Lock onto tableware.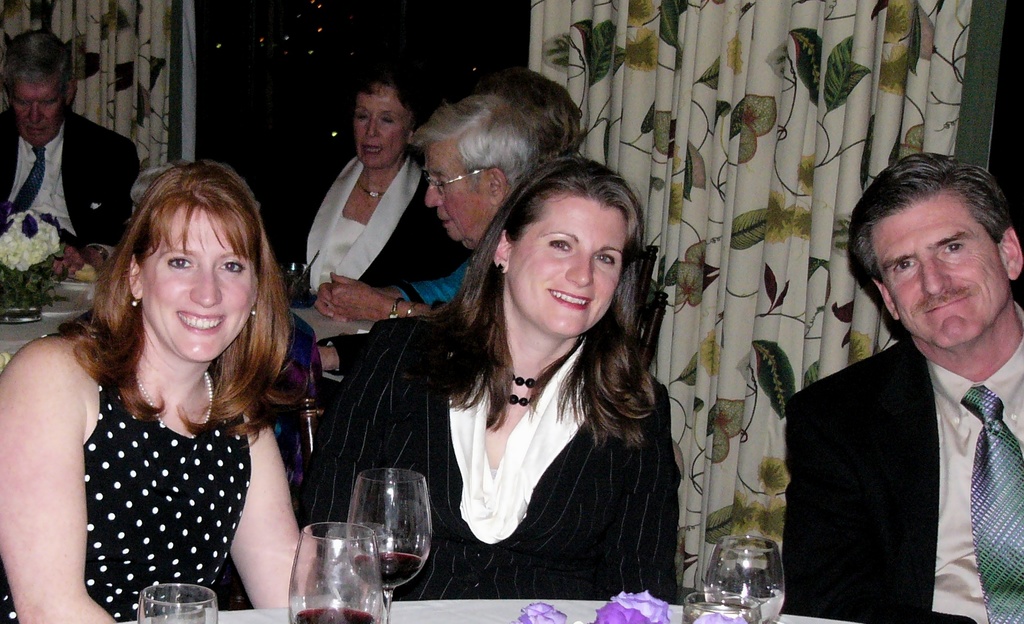
Locked: [682,590,764,623].
